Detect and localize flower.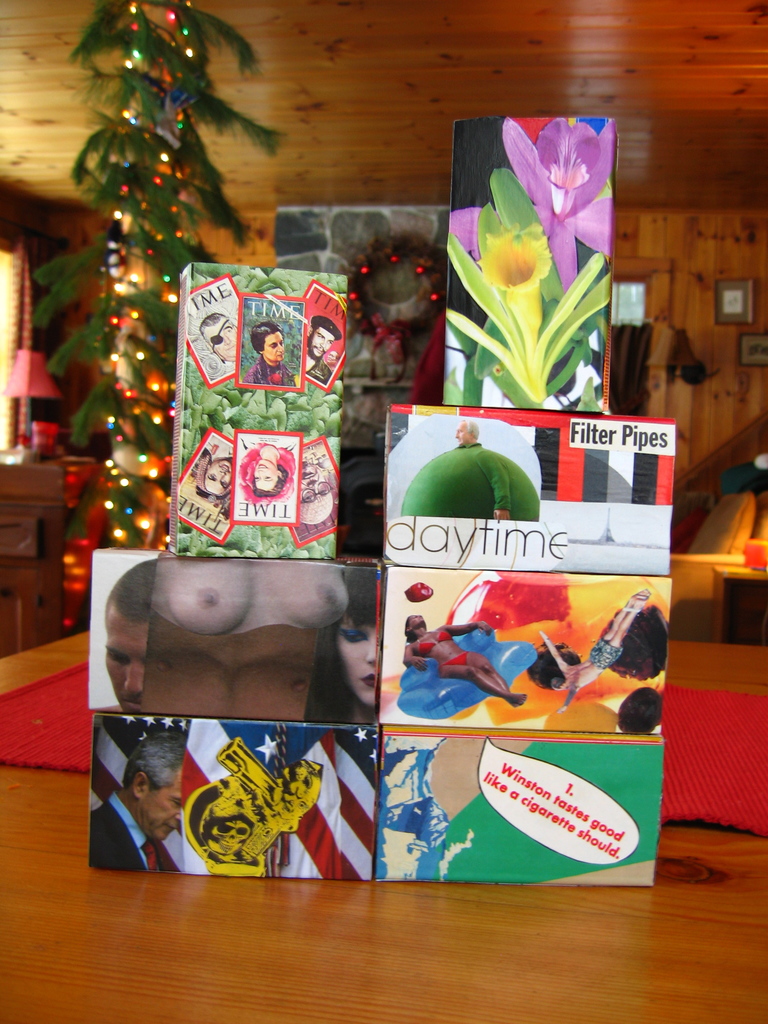
Localized at select_region(447, 225, 610, 393).
